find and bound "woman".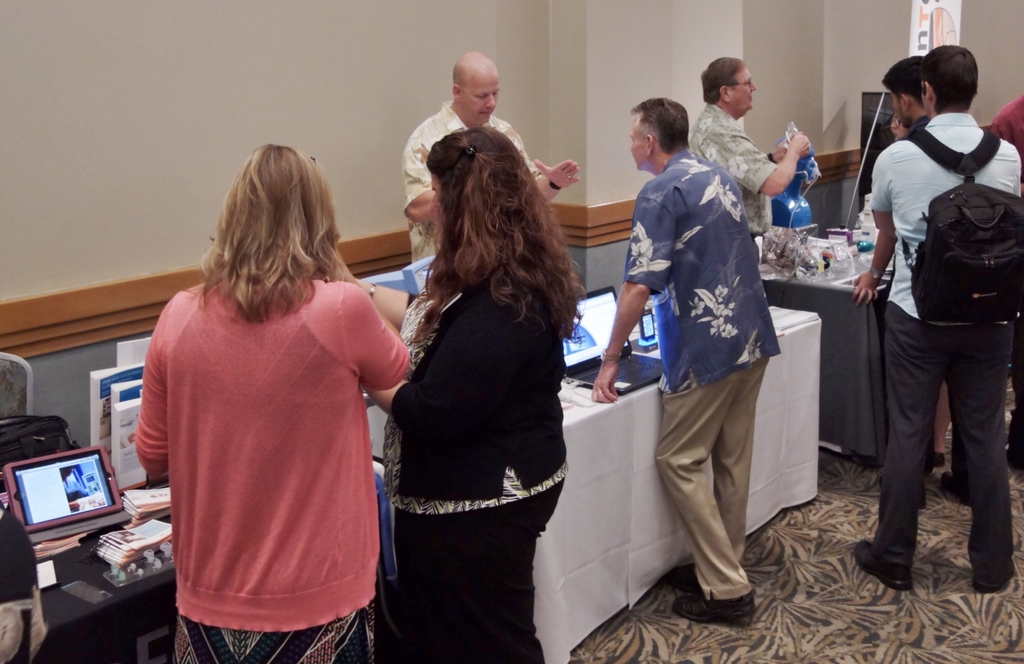
Bound: select_region(136, 146, 408, 660).
